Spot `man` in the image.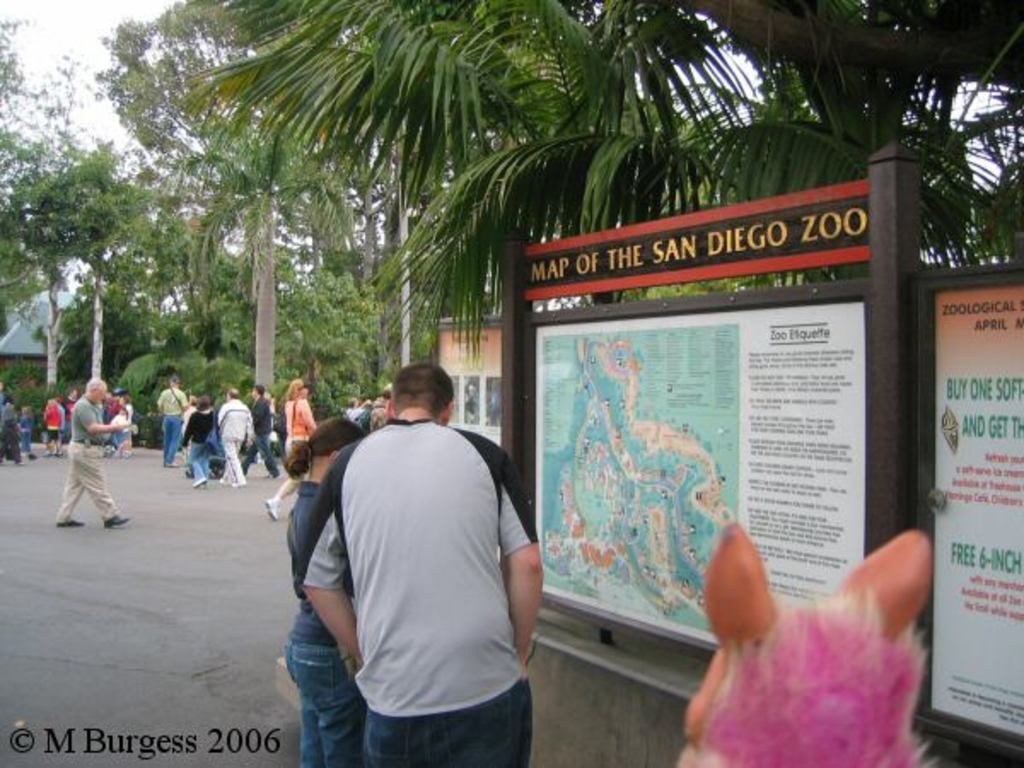
`man` found at [x1=56, y1=379, x2=131, y2=529].
